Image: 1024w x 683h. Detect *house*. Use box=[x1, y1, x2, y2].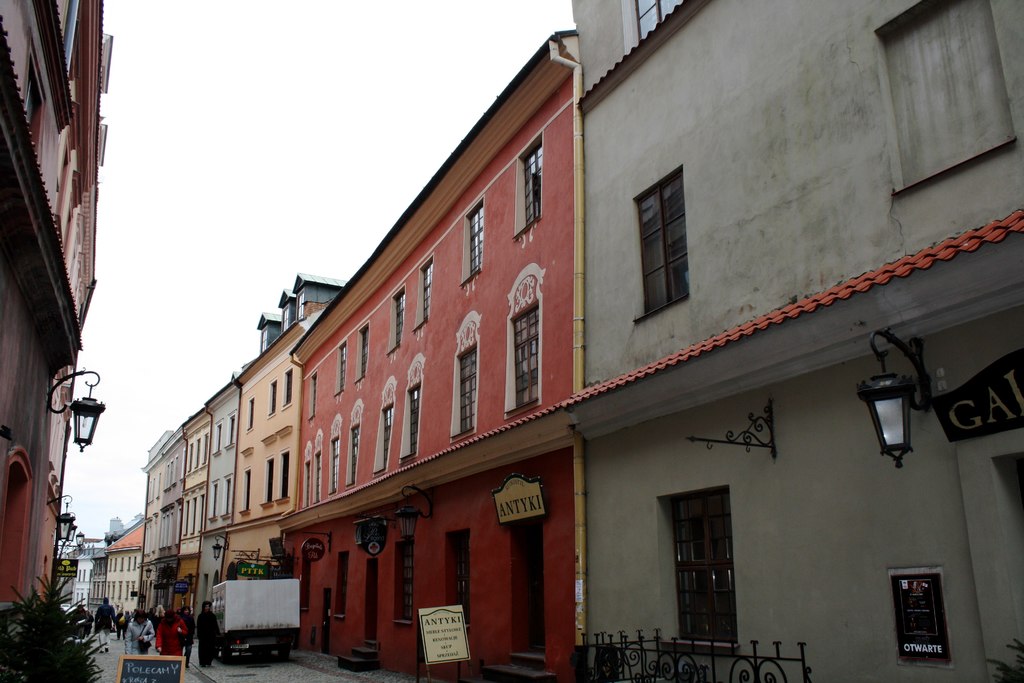
box=[289, 22, 584, 682].
